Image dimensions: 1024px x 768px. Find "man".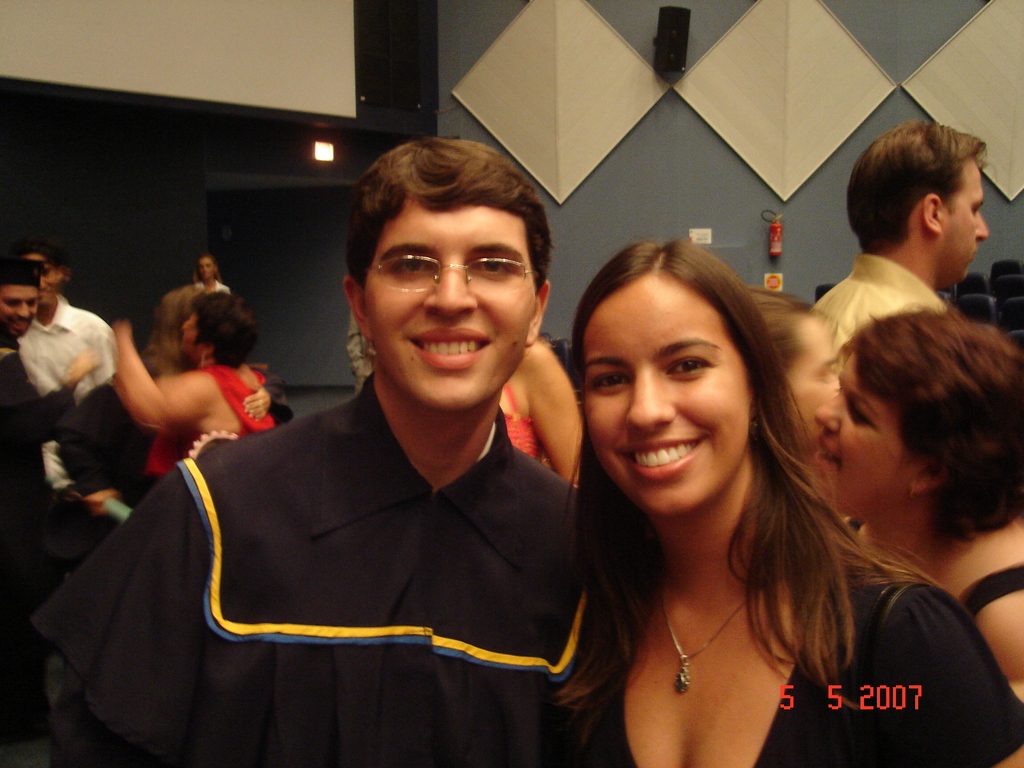
70,153,634,760.
